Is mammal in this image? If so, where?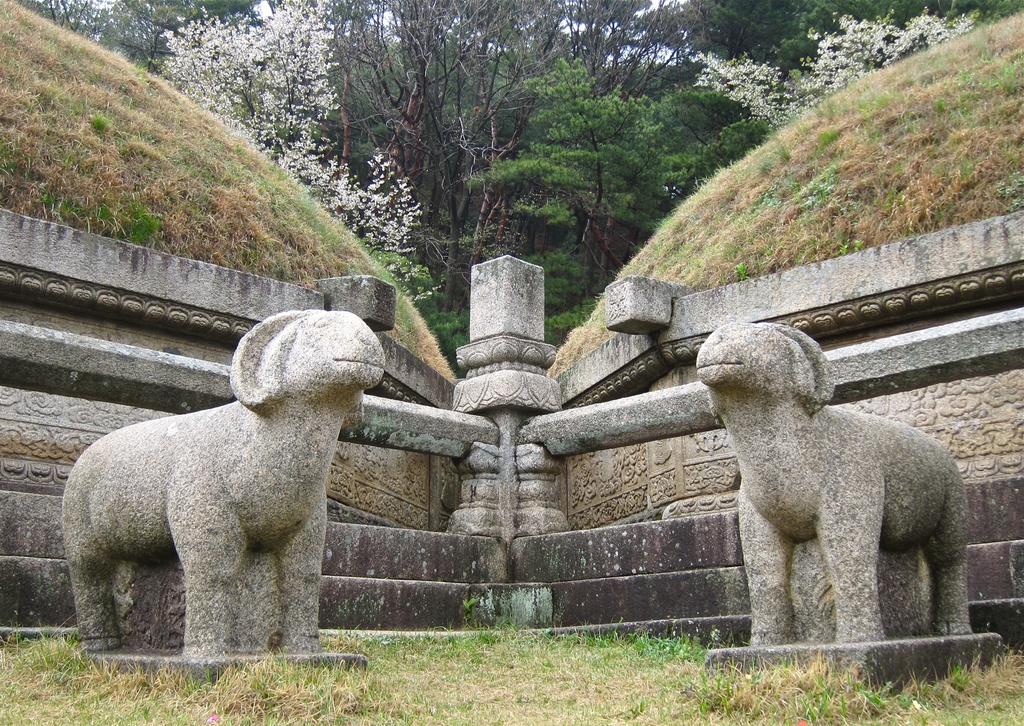
Yes, at (left=695, top=321, right=965, bottom=647).
